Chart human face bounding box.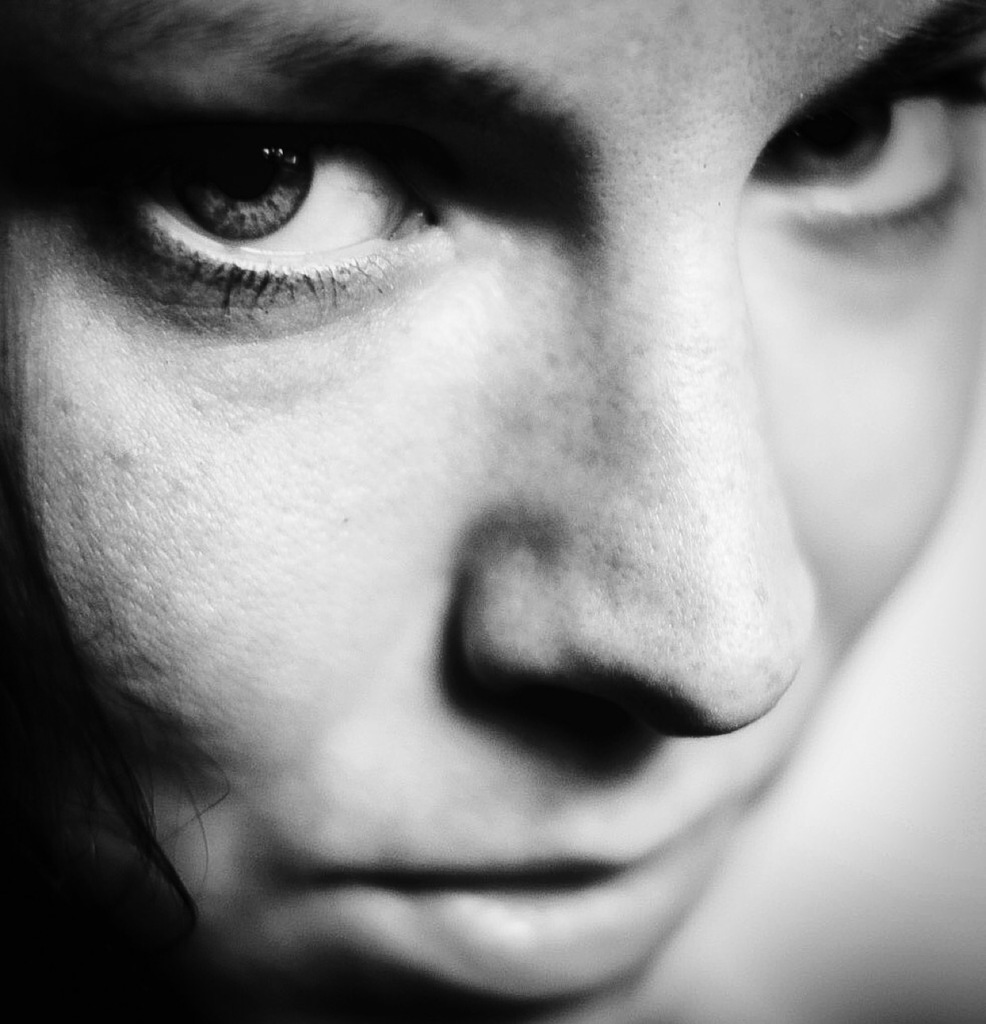
Charted: [left=0, top=0, right=985, bottom=1011].
